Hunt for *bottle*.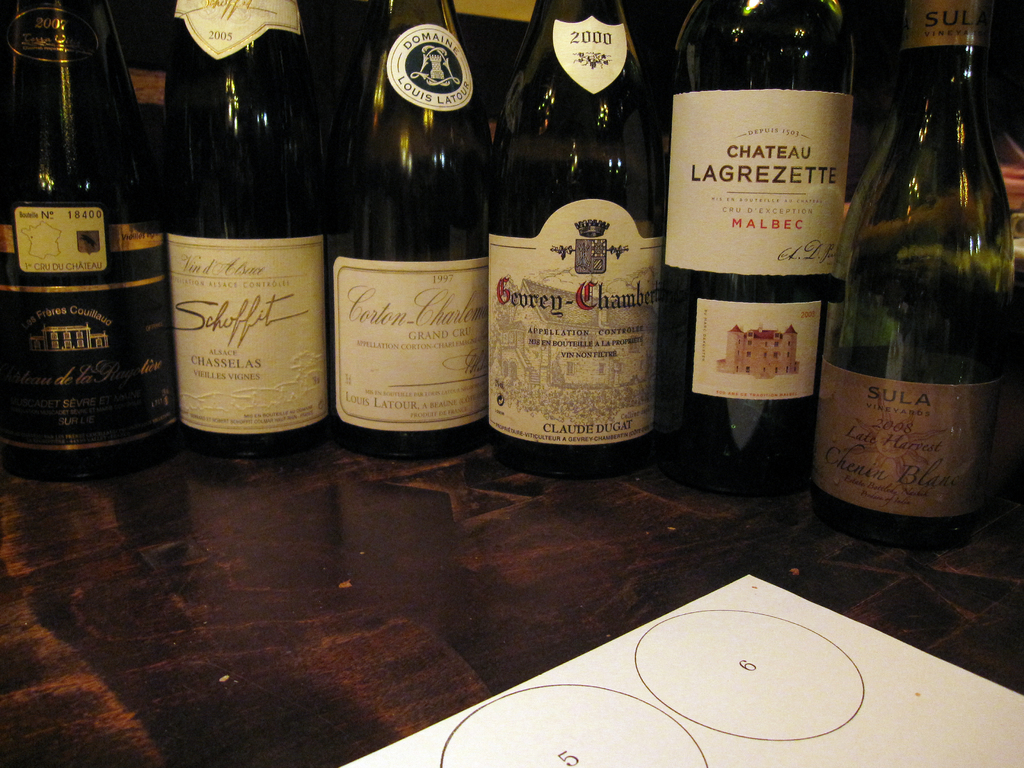
Hunted down at (x1=151, y1=0, x2=339, y2=477).
